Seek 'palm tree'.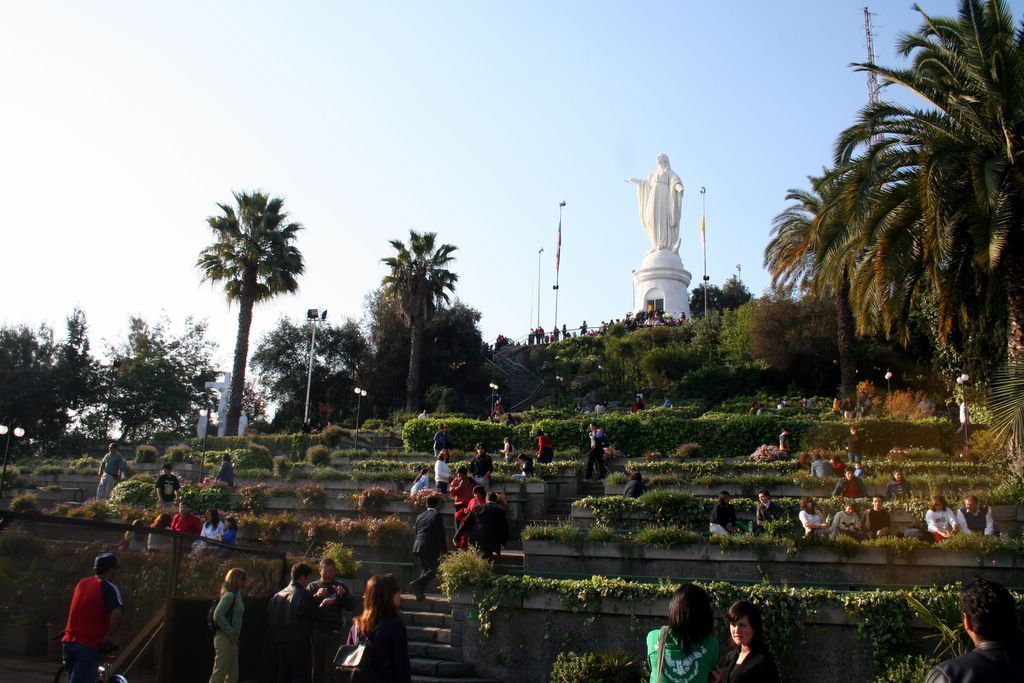
box(193, 206, 295, 456).
